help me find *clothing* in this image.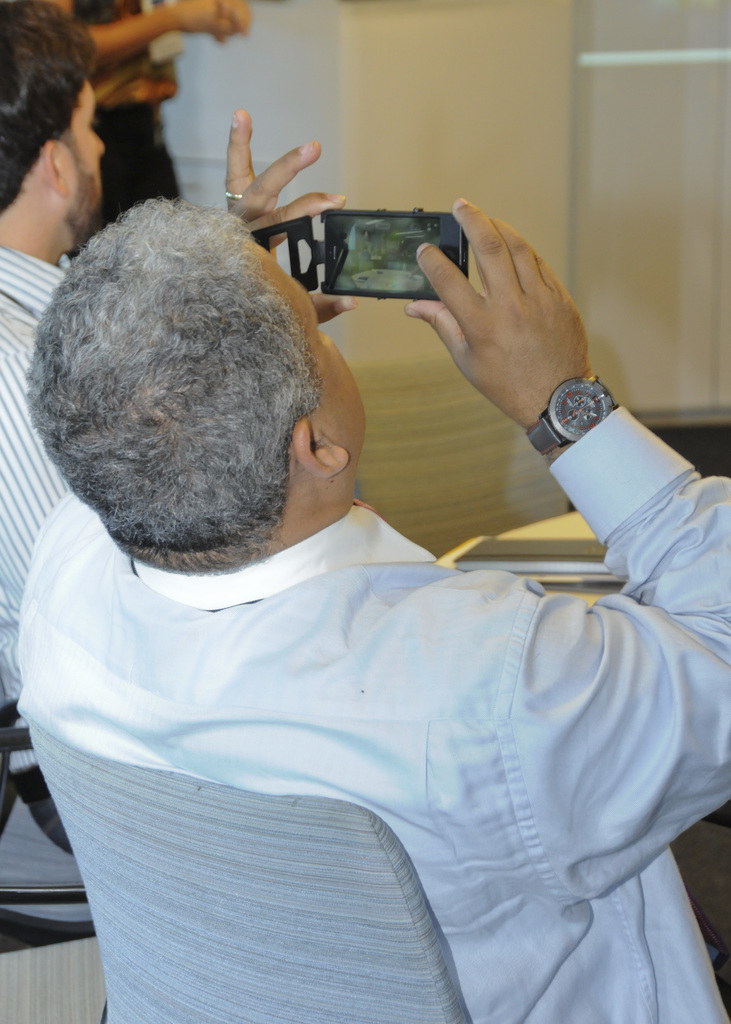
Found it: x1=26, y1=307, x2=716, y2=1012.
